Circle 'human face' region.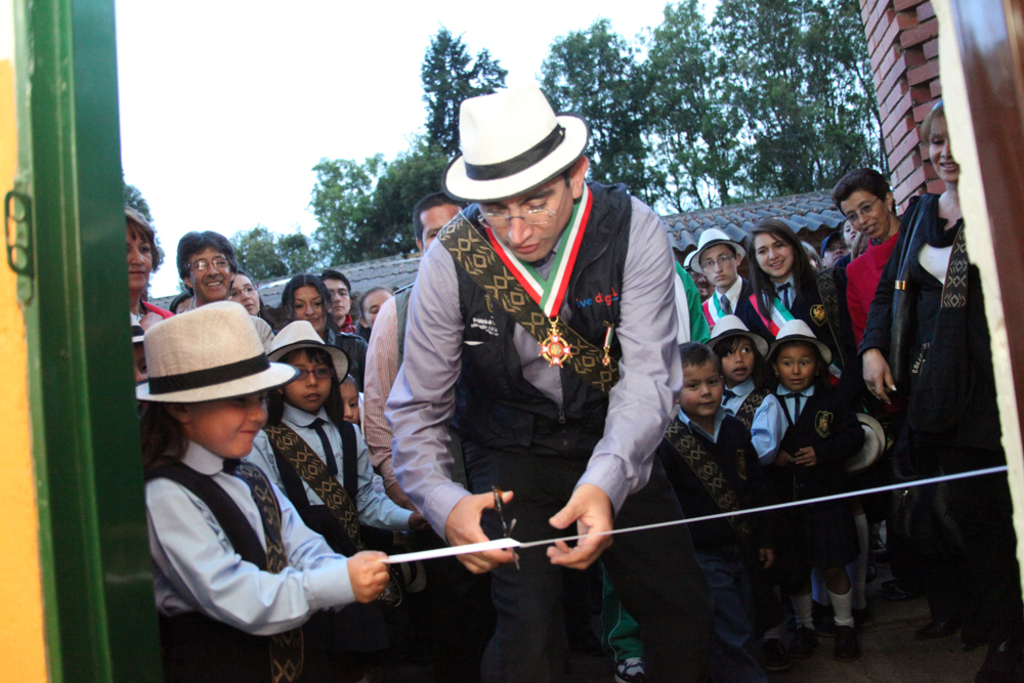
Region: detection(190, 244, 234, 298).
